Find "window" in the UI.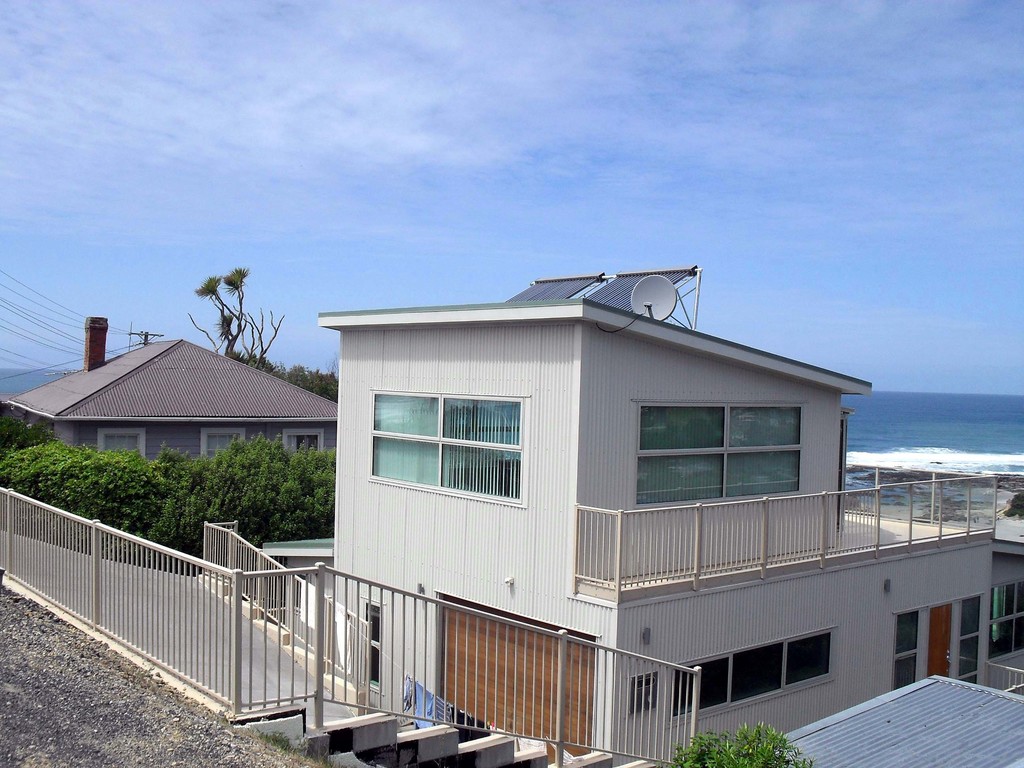
UI element at <region>897, 607, 922, 688</region>.
